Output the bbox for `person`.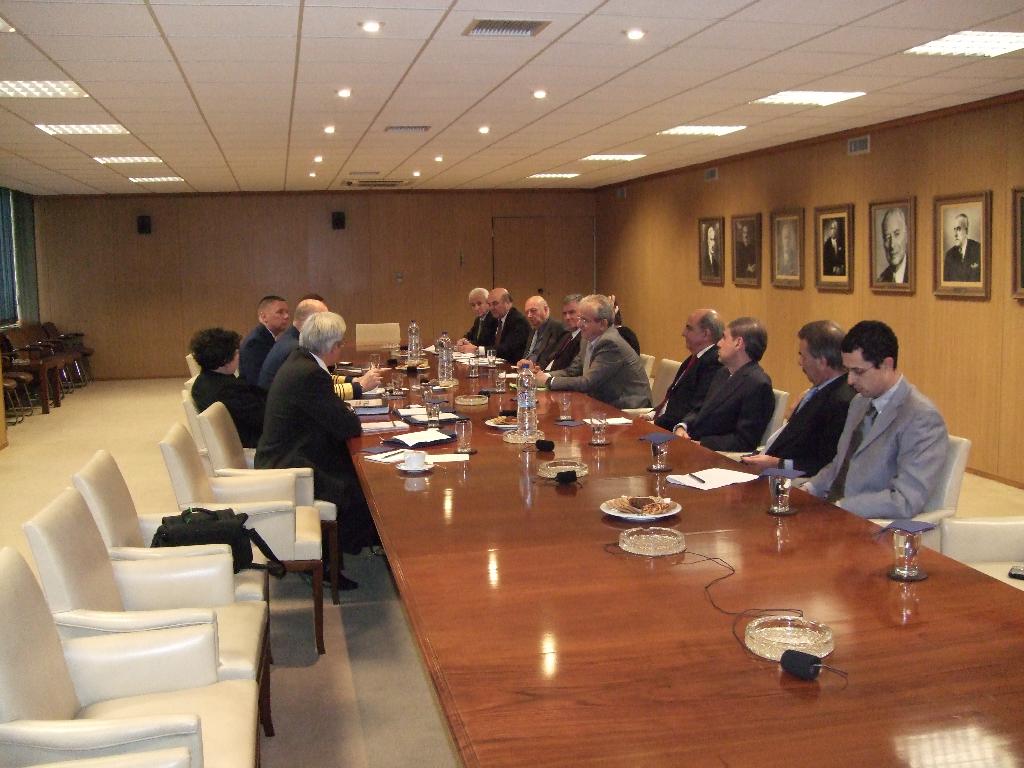
Rect(824, 218, 845, 276).
